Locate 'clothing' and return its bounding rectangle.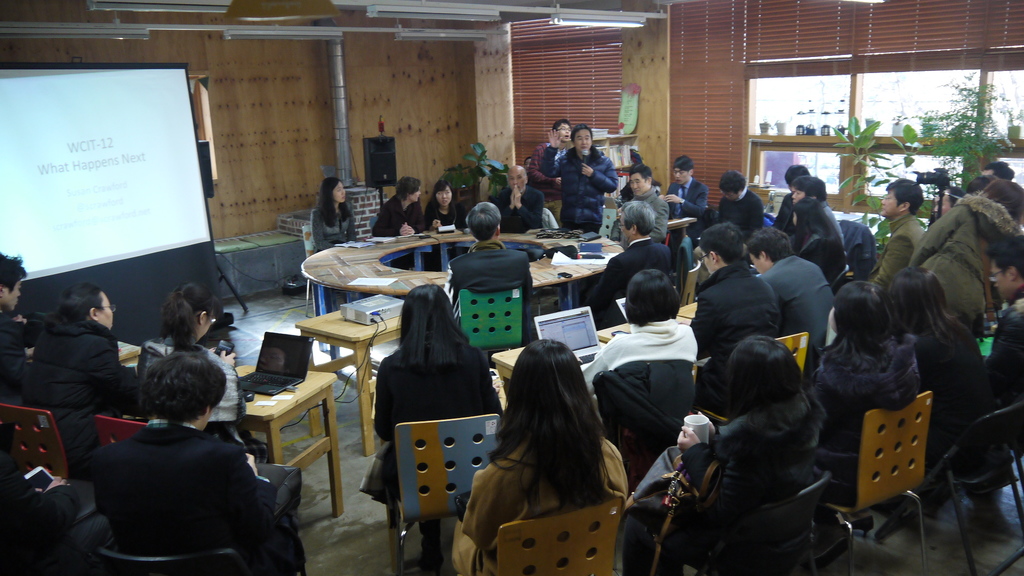
bbox(575, 237, 670, 329).
